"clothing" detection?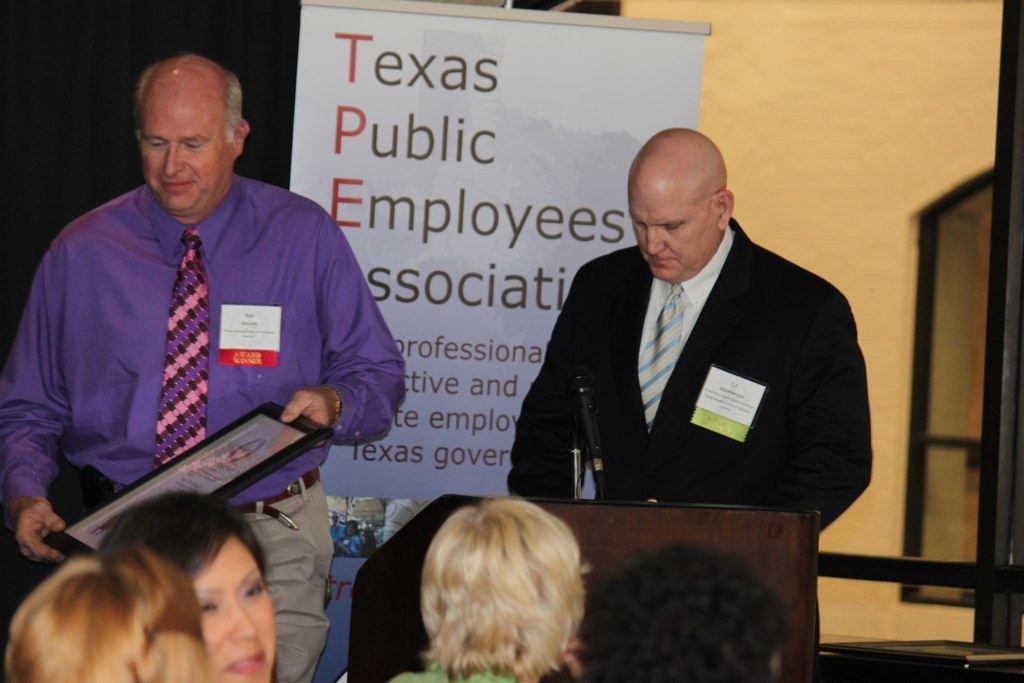
(509, 216, 873, 531)
